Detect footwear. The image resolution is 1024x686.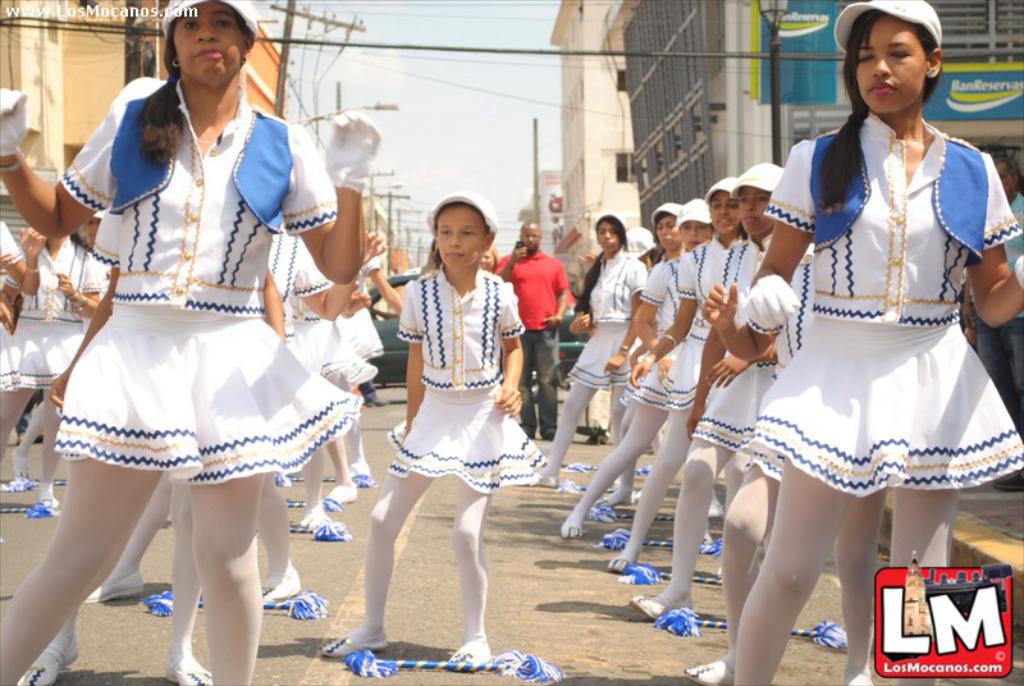
[x1=444, y1=644, x2=497, y2=668].
